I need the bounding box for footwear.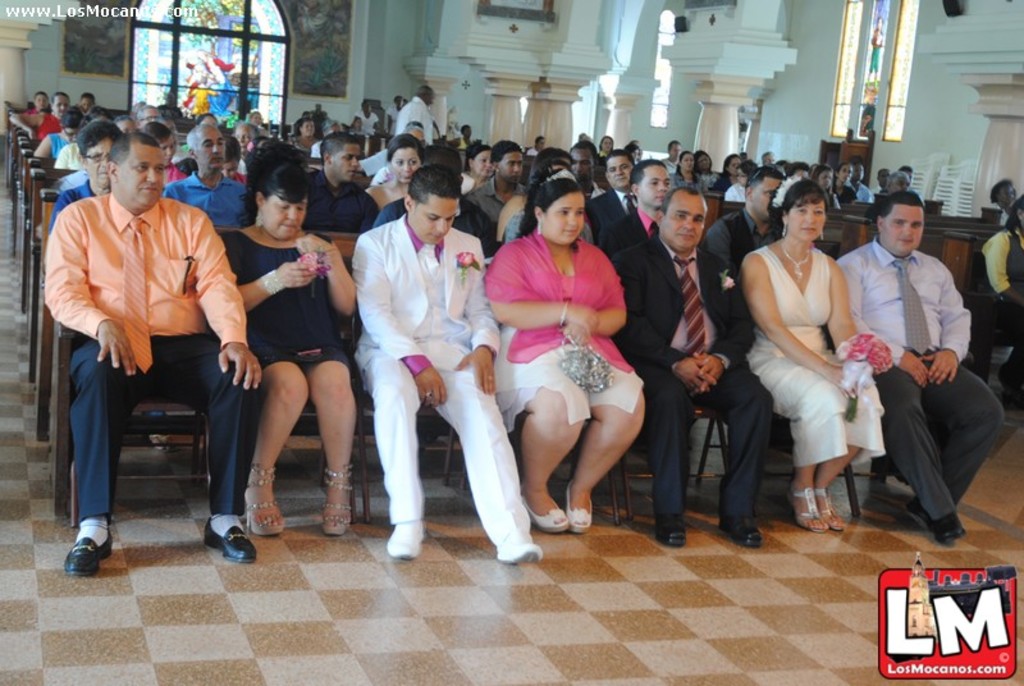
Here it is: 653:514:685:548.
